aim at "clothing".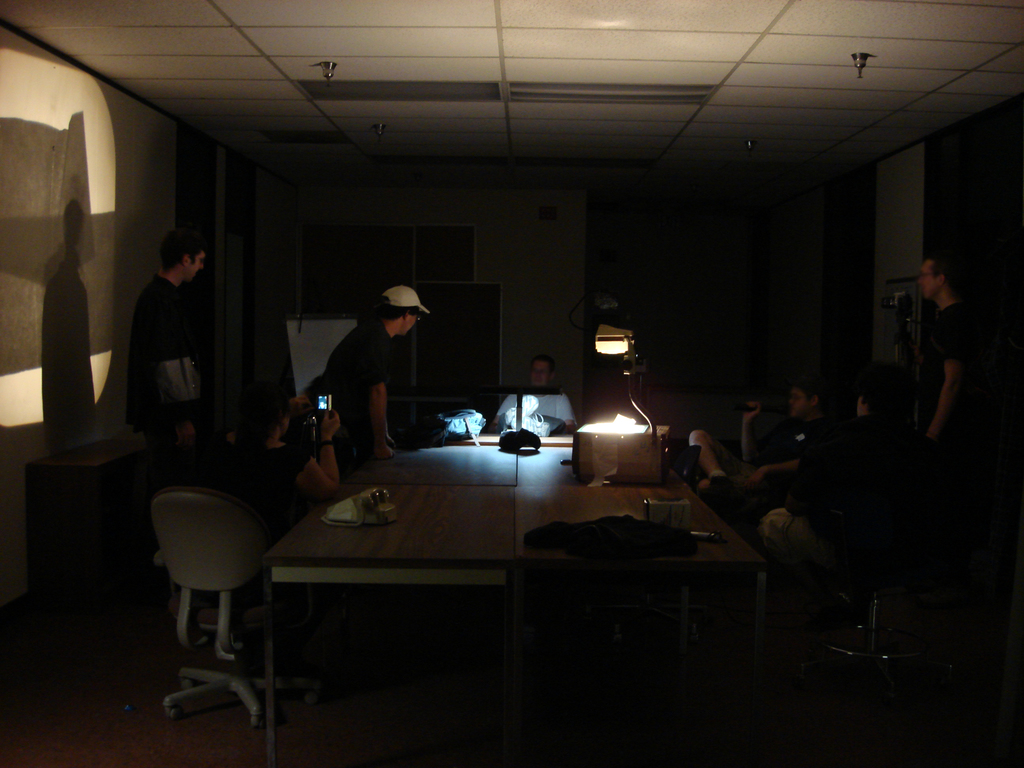
Aimed at left=940, top=294, right=984, bottom=655.
